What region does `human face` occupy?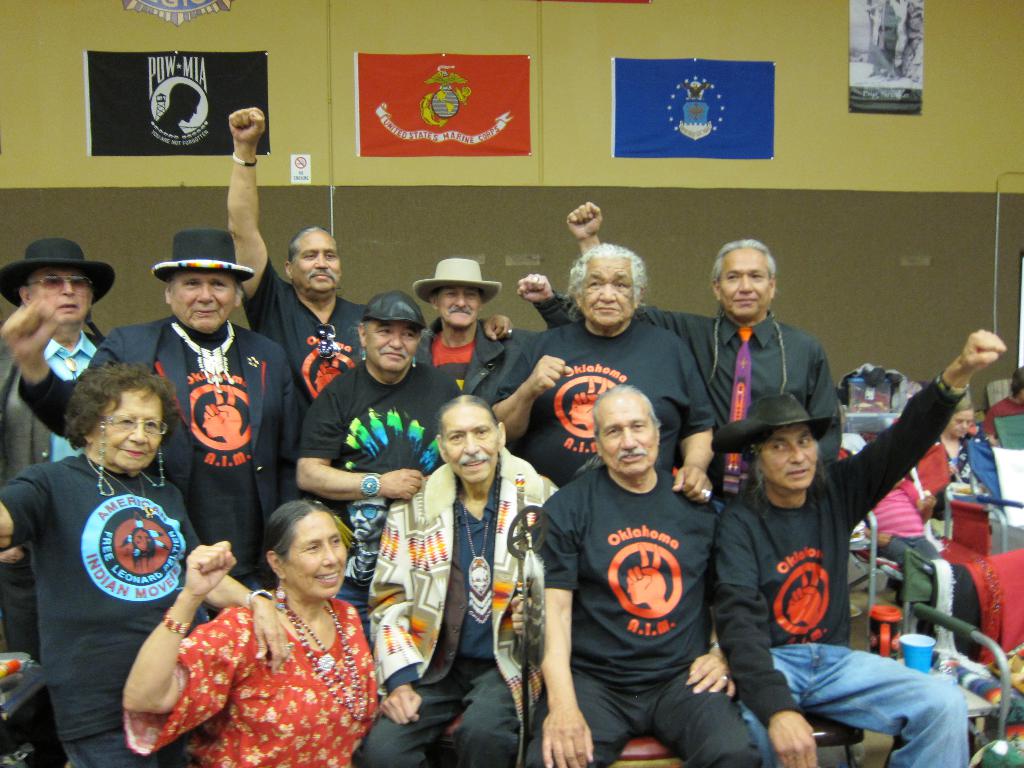
l=95, t=385, r=161, b=468.
